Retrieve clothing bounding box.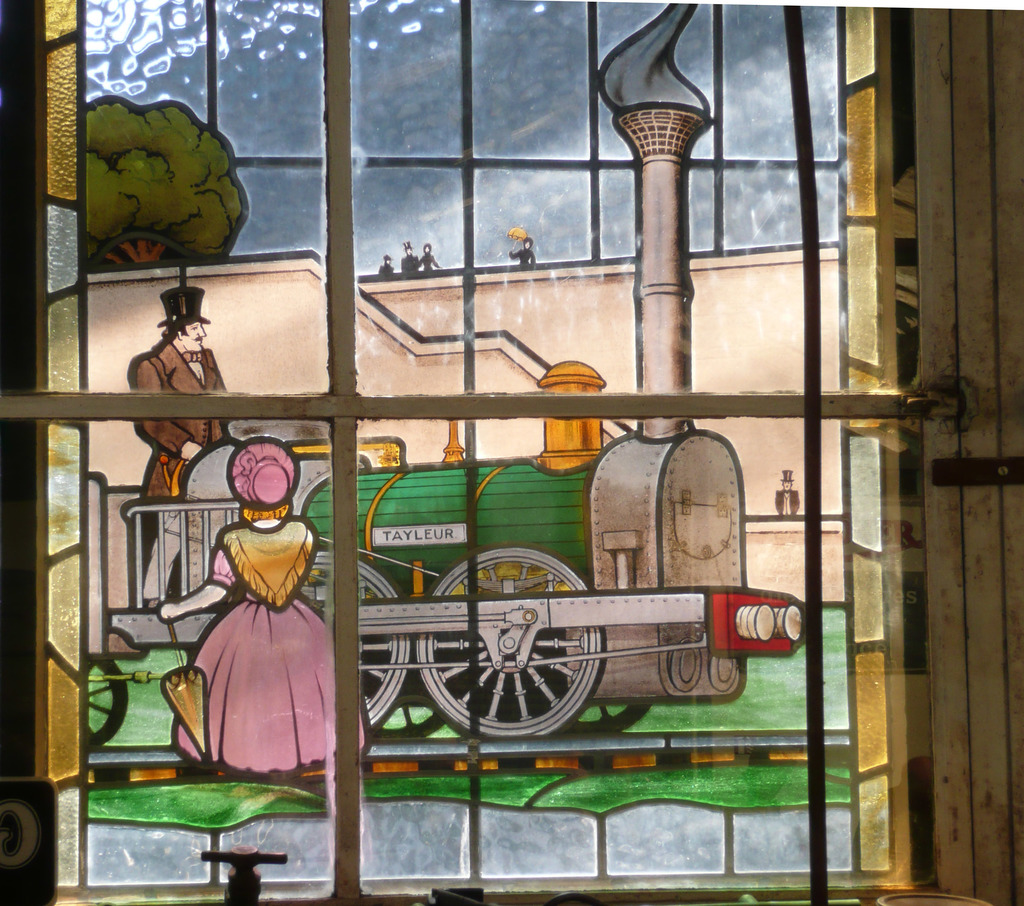
Bounding box: Rect(776, 490, 798, 517).
